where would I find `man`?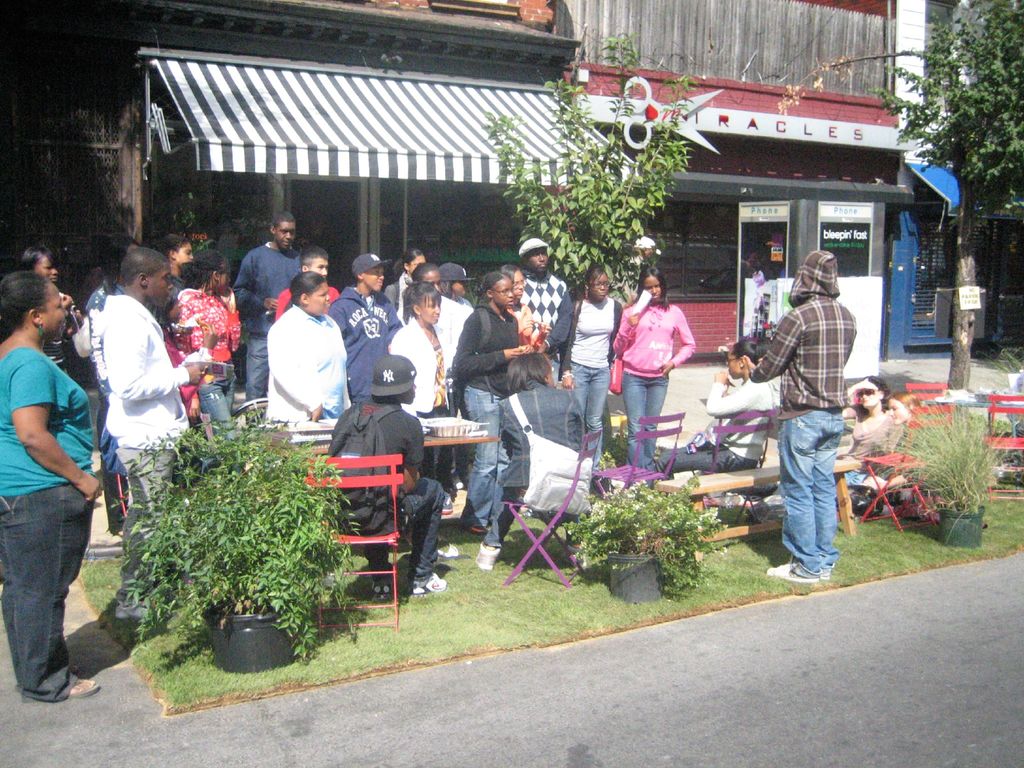
At <region>231, 210, 305, 403</region>.
